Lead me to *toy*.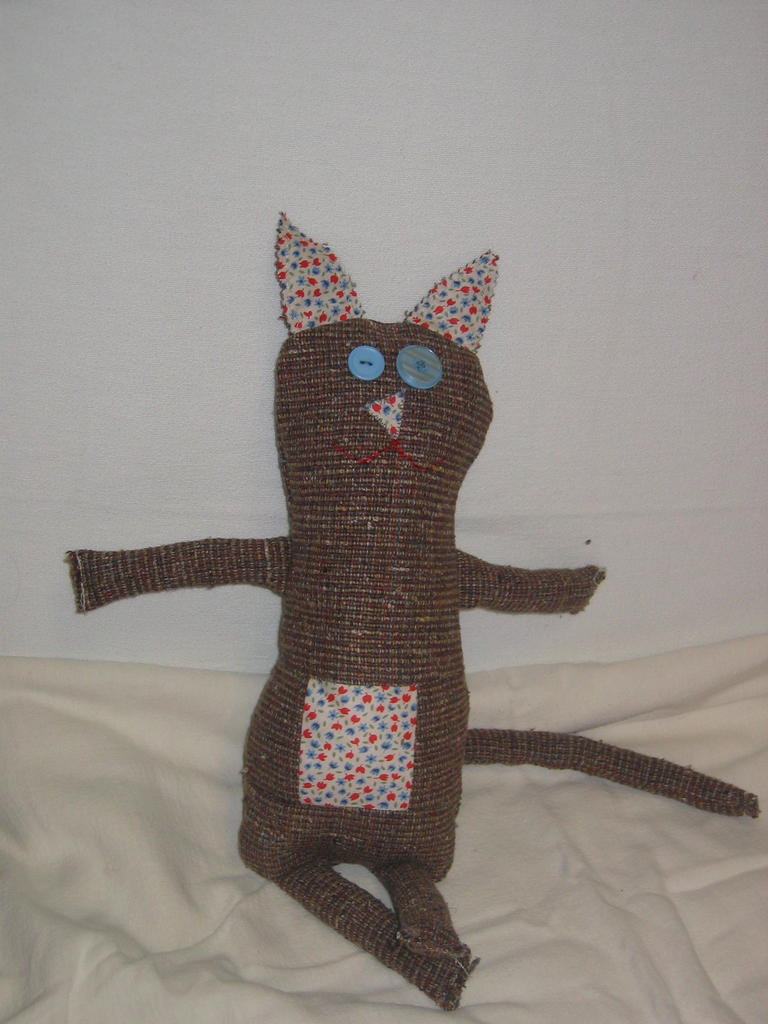
Lead to 47 206 767 1021.
